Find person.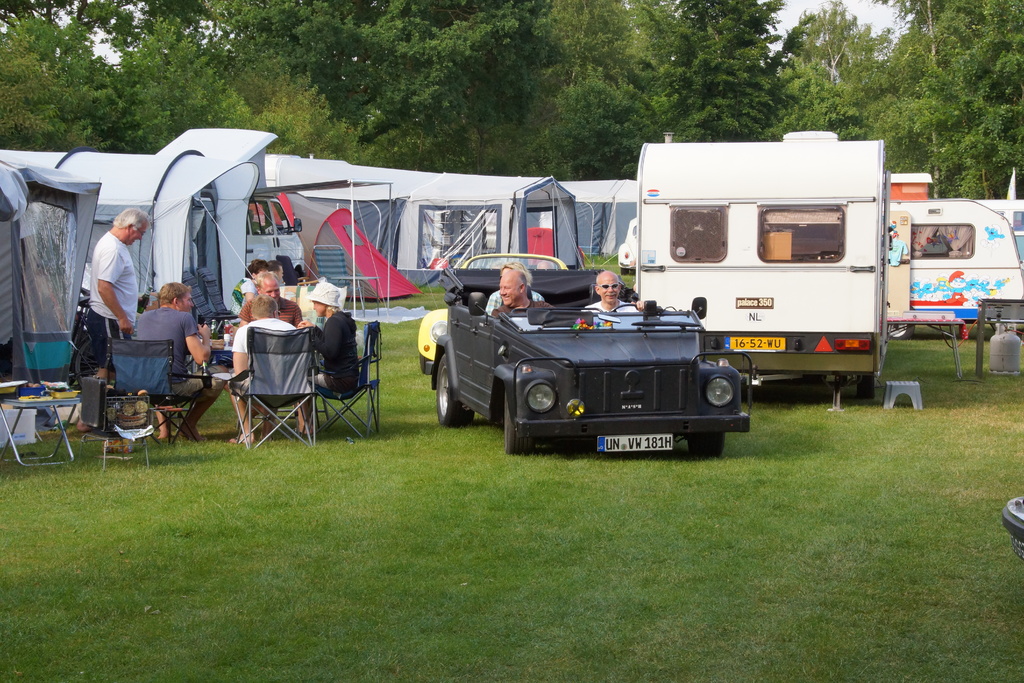
239:267:302:331.
